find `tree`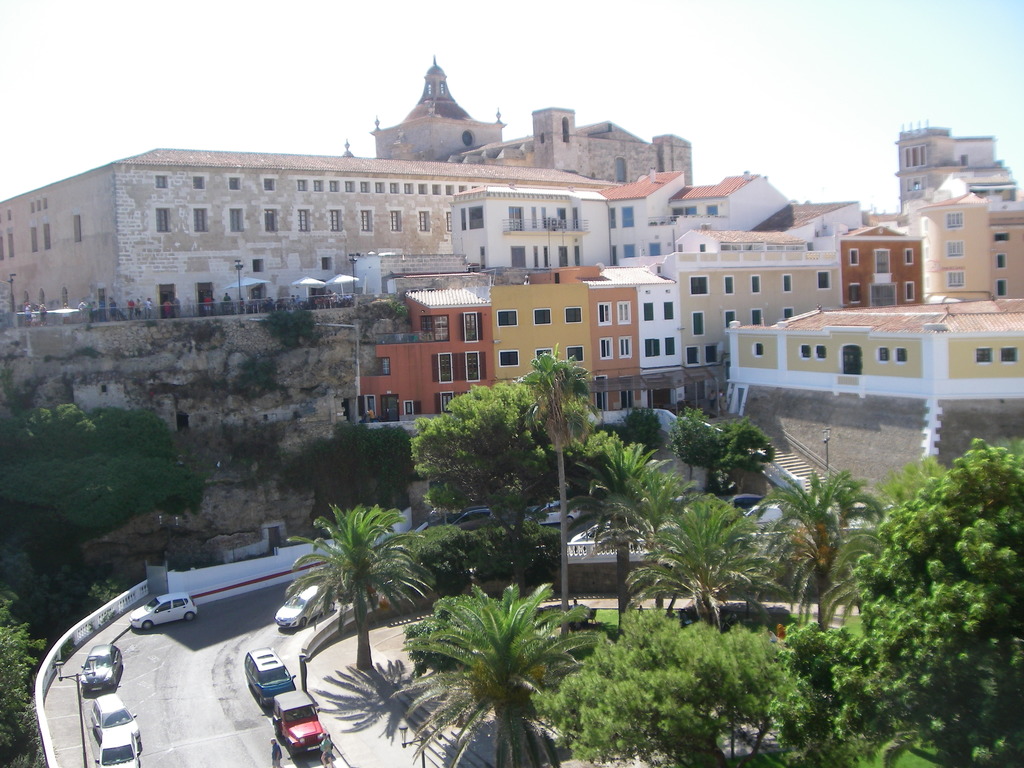
pyautogui.locateOnScreen(622, 408, 666, 450)
